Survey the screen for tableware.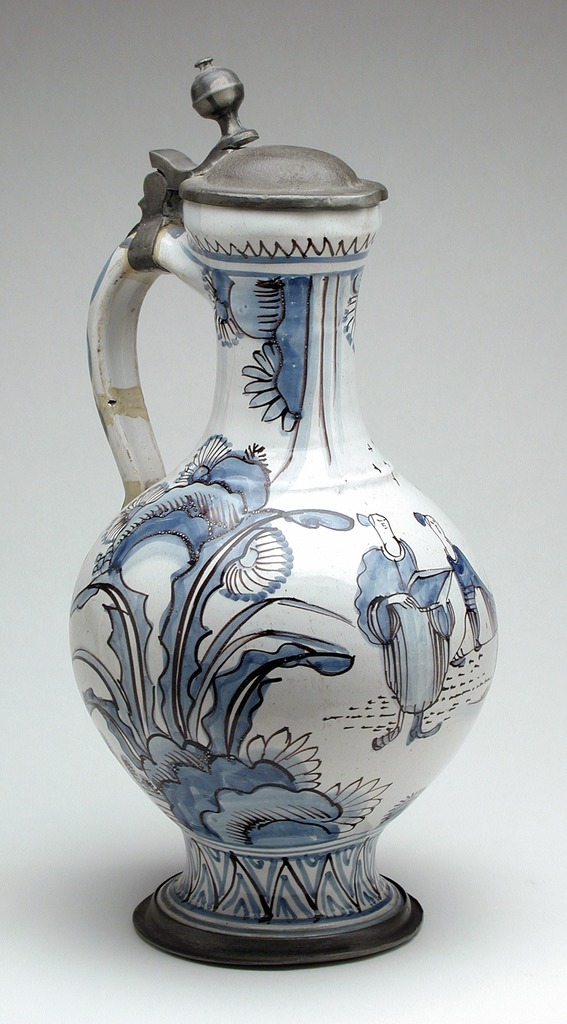
Survey found: bbox=[74, 64, 497, 975].
